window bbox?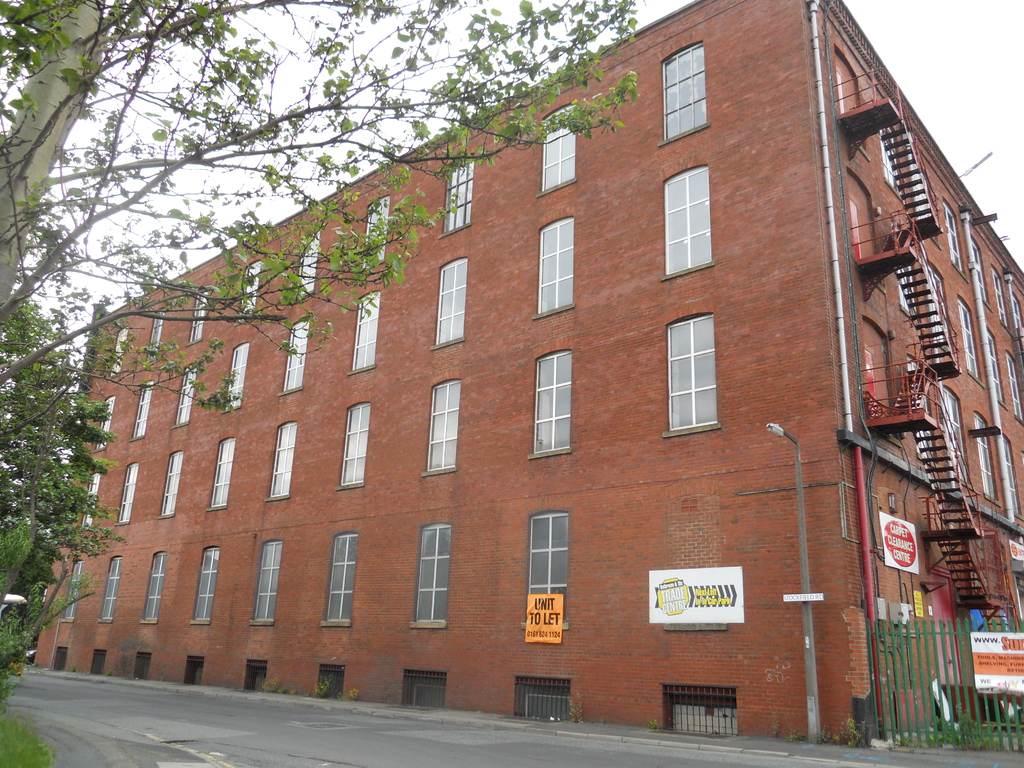
[x1=93, y1=399, x2=112, y2=451]
